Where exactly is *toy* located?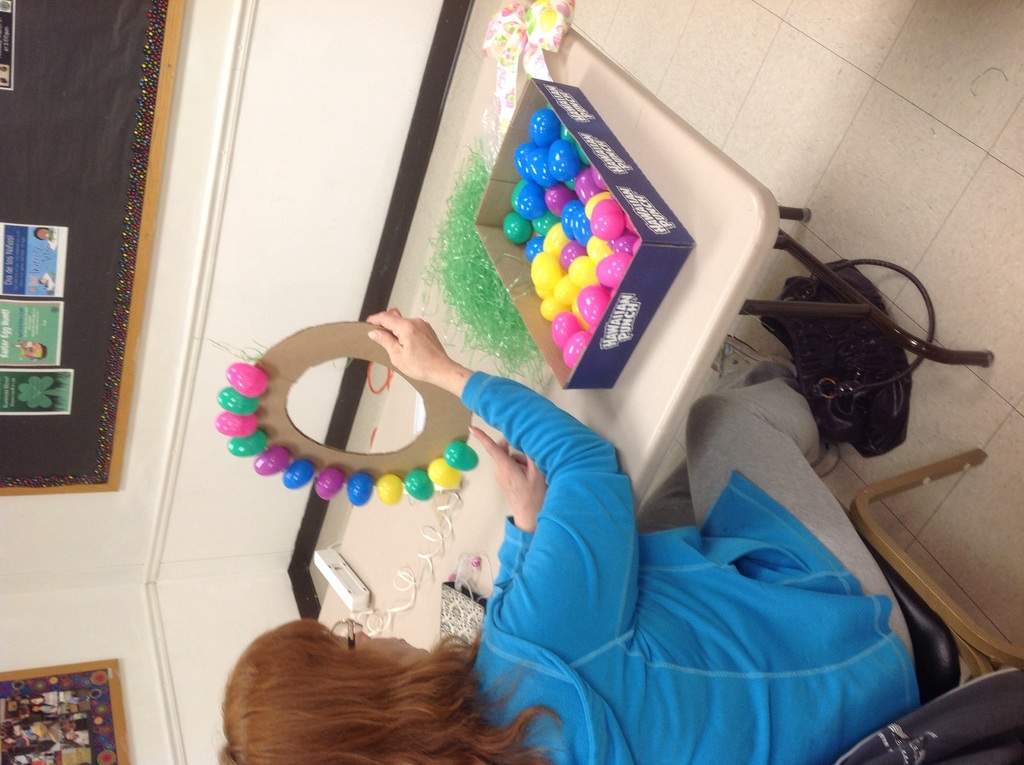
Its bounding box is left=347, top=472, right=372, bottom=504.
